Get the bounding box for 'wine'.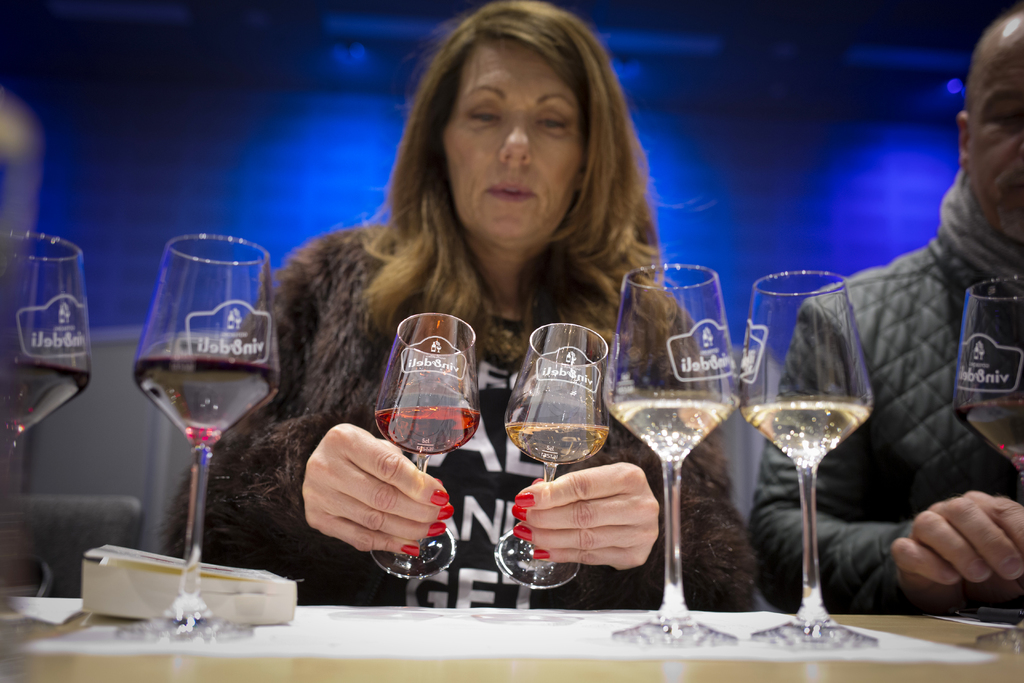
x1=136 y1=357 x2=281 y2=453.
